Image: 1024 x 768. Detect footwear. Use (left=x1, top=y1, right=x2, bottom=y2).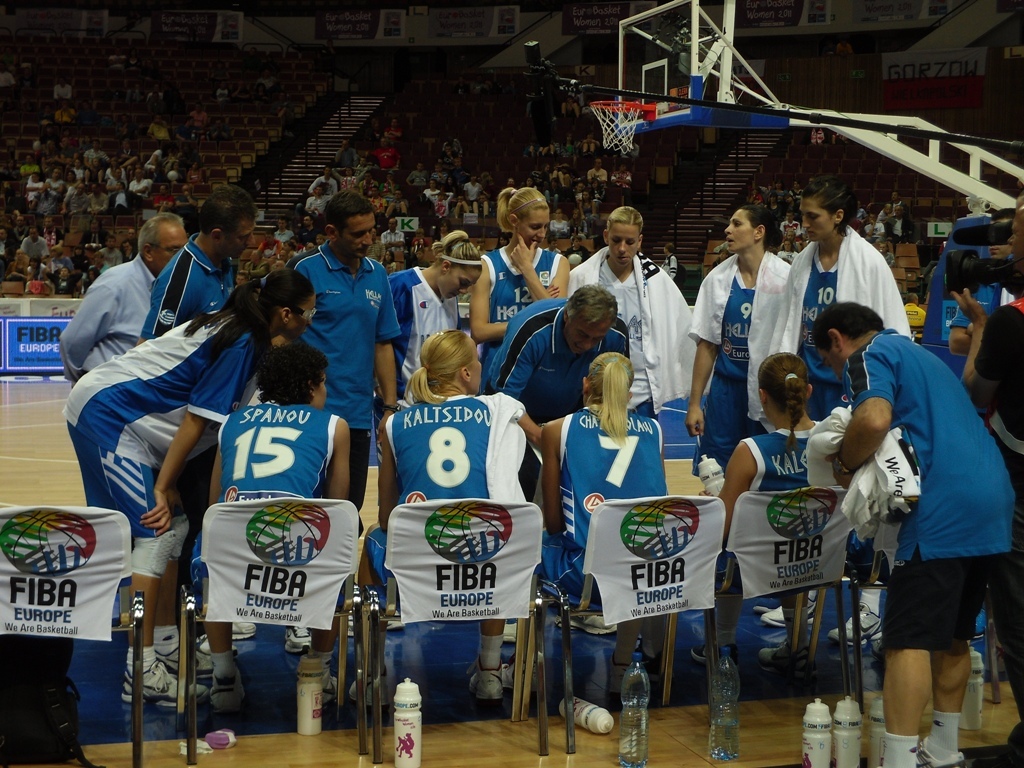
(left=284, top=626, right=310, bottom=652).
